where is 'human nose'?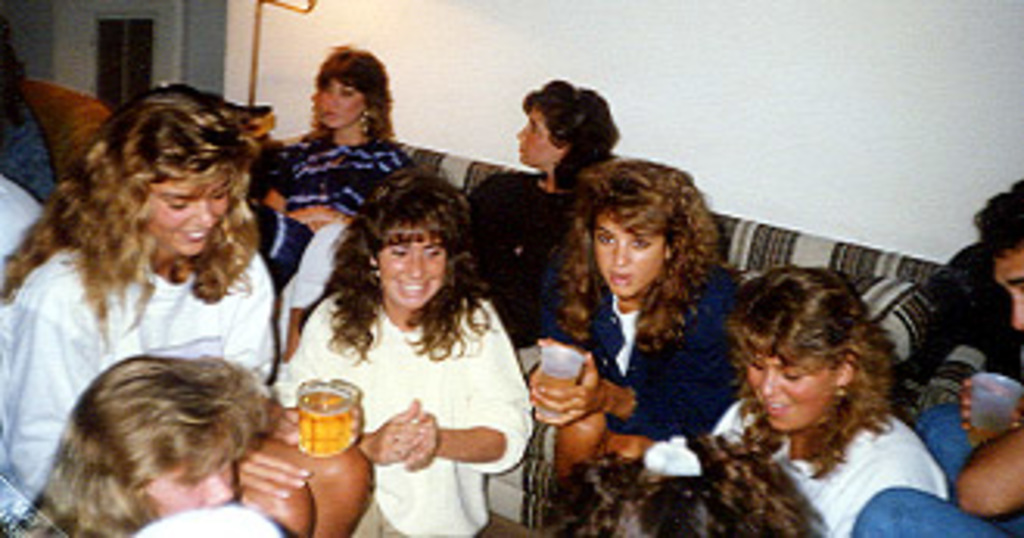
rect(193, 196, 215, 230).
